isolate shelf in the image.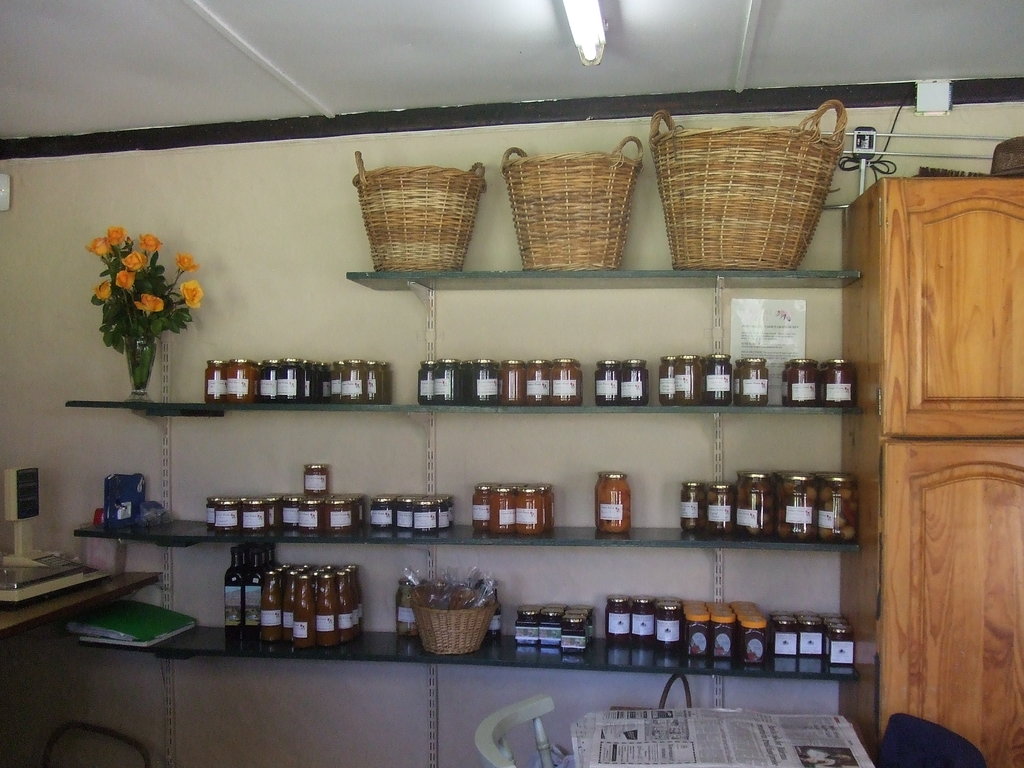
Isolated region: locate(0, 543, 158, 639).
